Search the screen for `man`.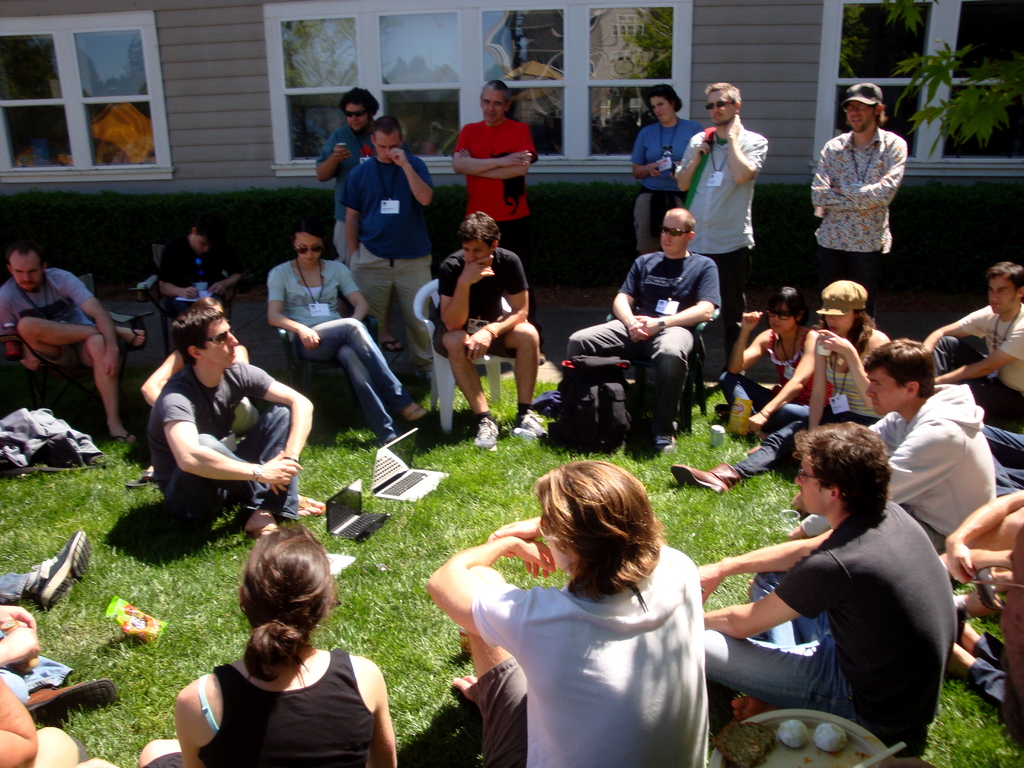
Found at [632,81,700,258].
